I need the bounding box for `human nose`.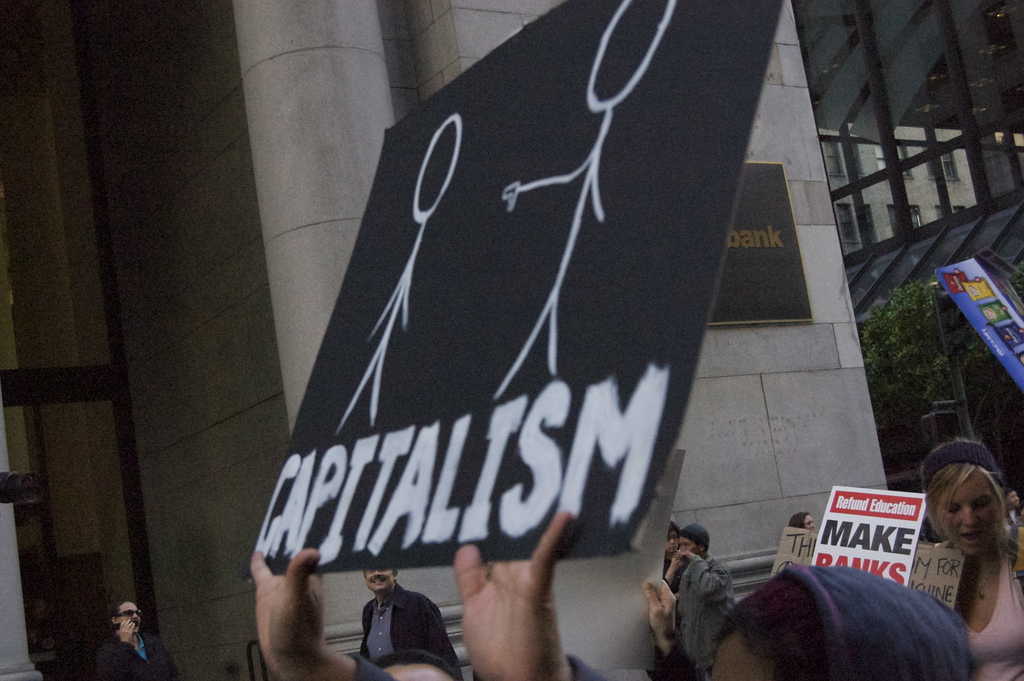
Here it is: left=1011, top=495, right=1018, bottom=503.
